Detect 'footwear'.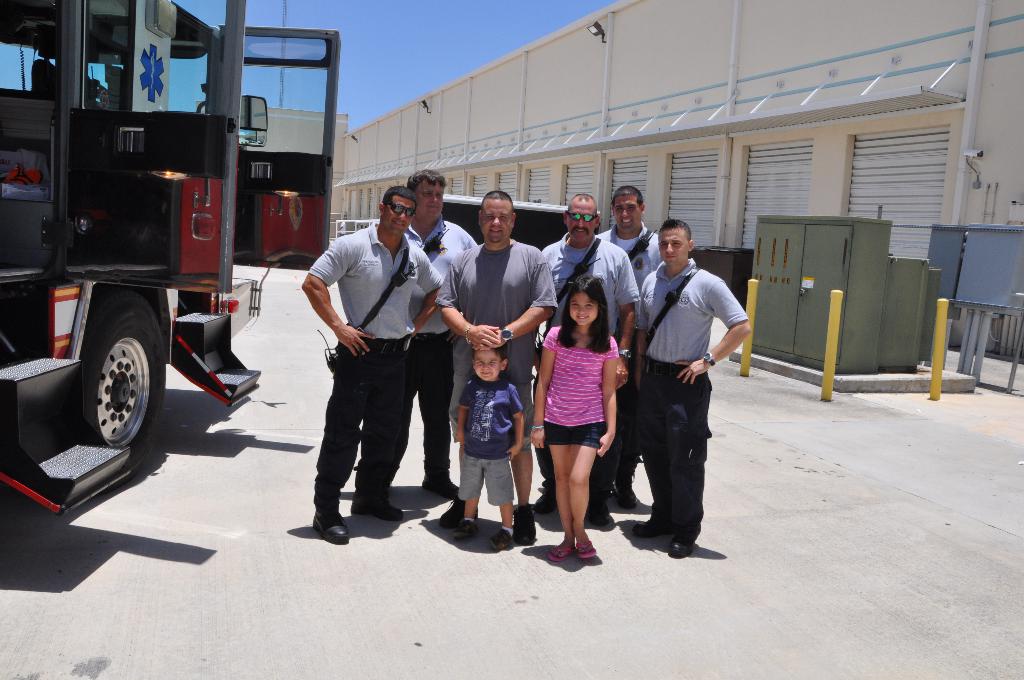
Detected at <bbox>572, 538, 593, 563</bbox>.
